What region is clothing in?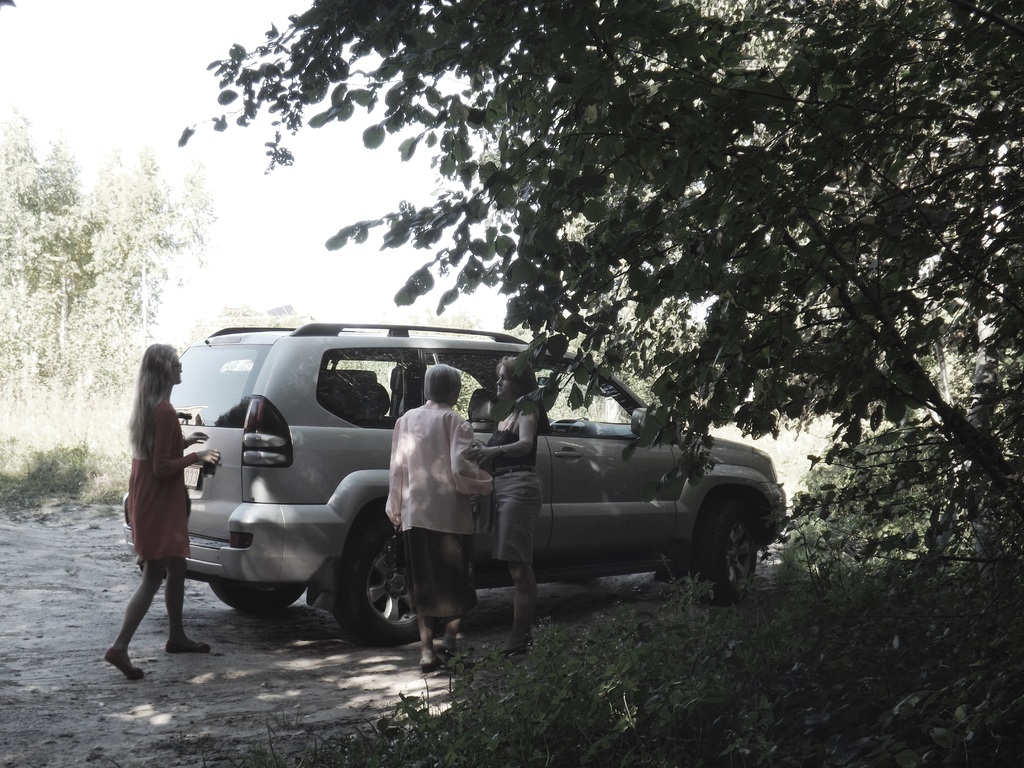
BBox(382, 393, 476, 615).
